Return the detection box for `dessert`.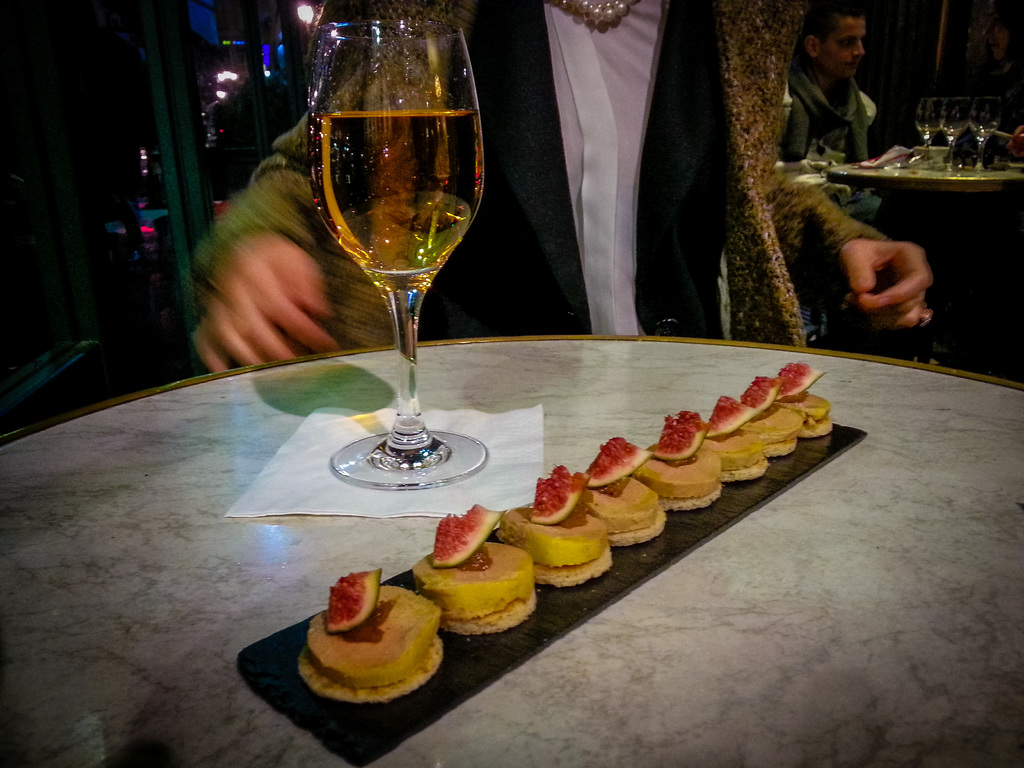
(700, 396, 771, 490).
